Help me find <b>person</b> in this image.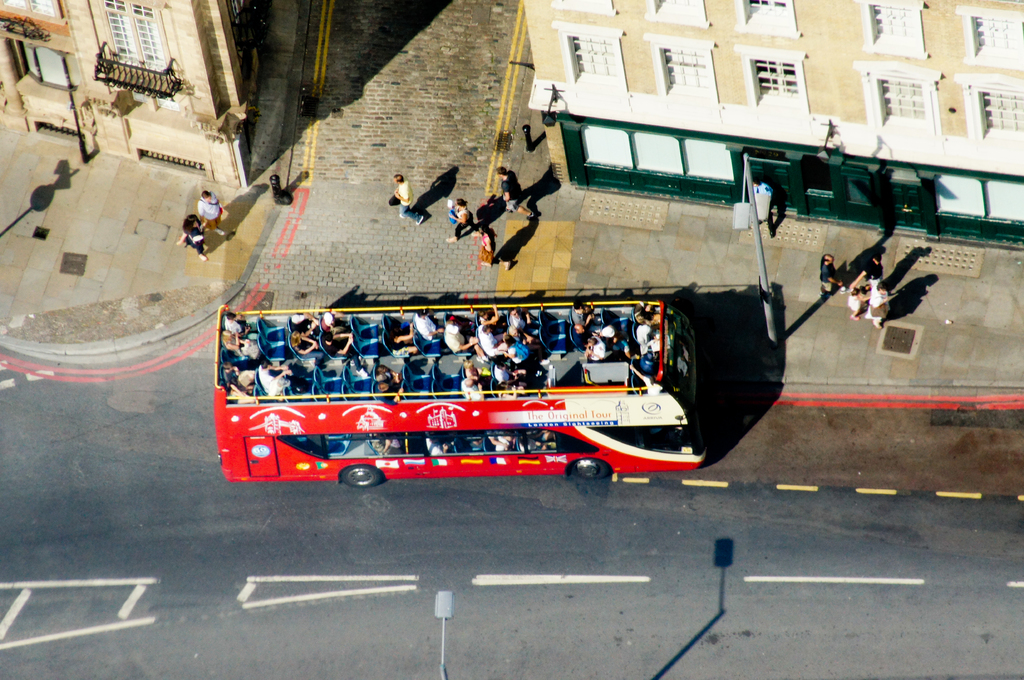
Found it: (left=849, top=287, right=862, bottom=322).
